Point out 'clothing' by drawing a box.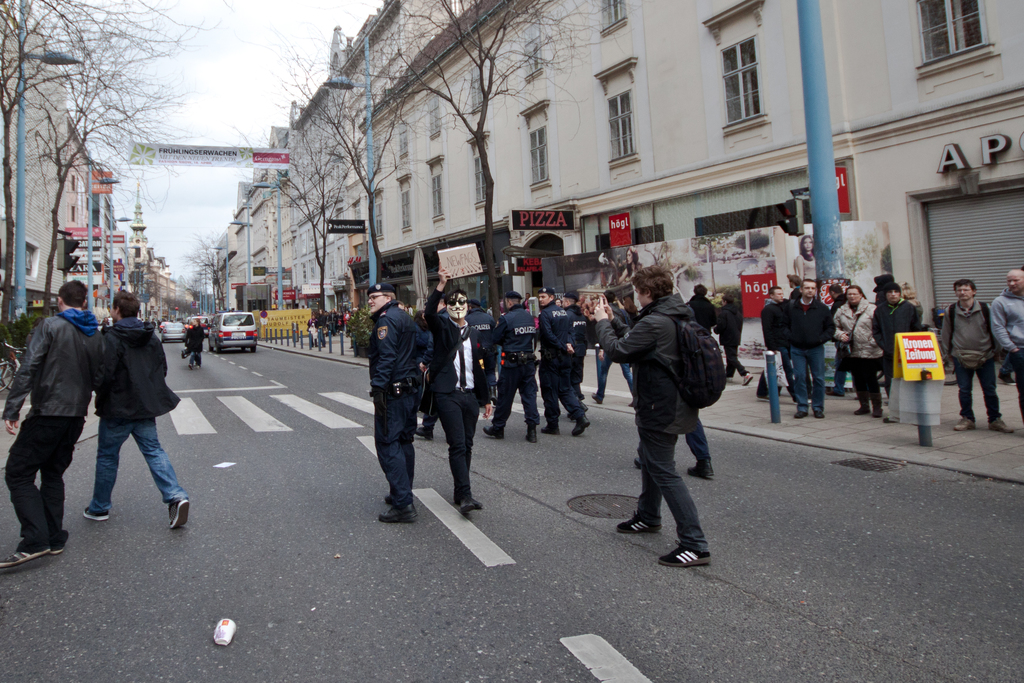
<region>84, 319, 181, 506</region>.
